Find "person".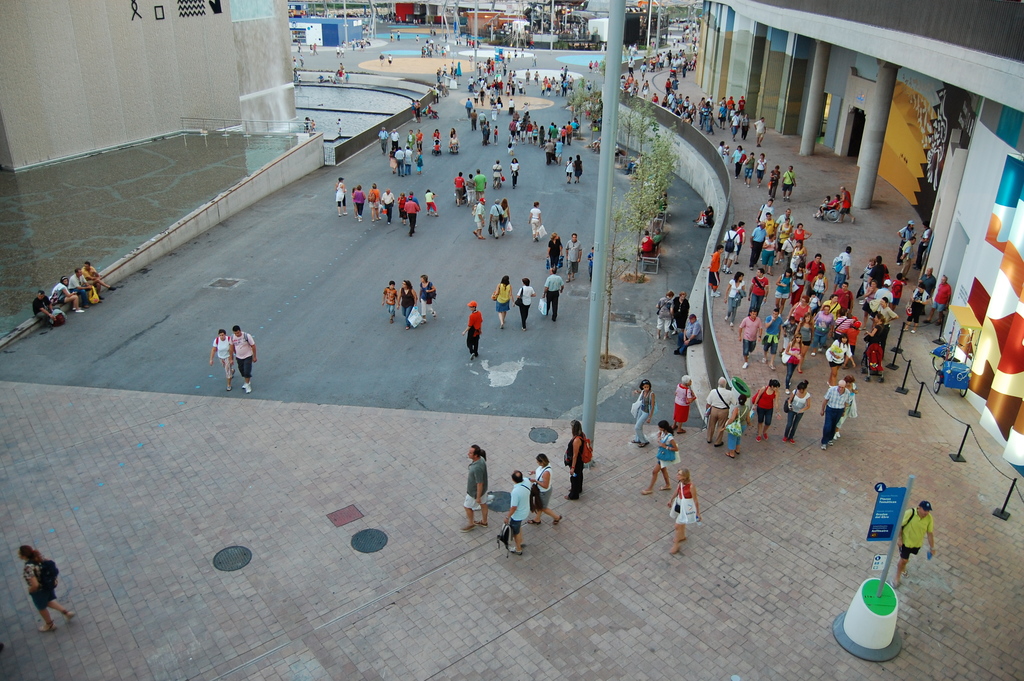
<region>349, 35, 356, 50</region>.
